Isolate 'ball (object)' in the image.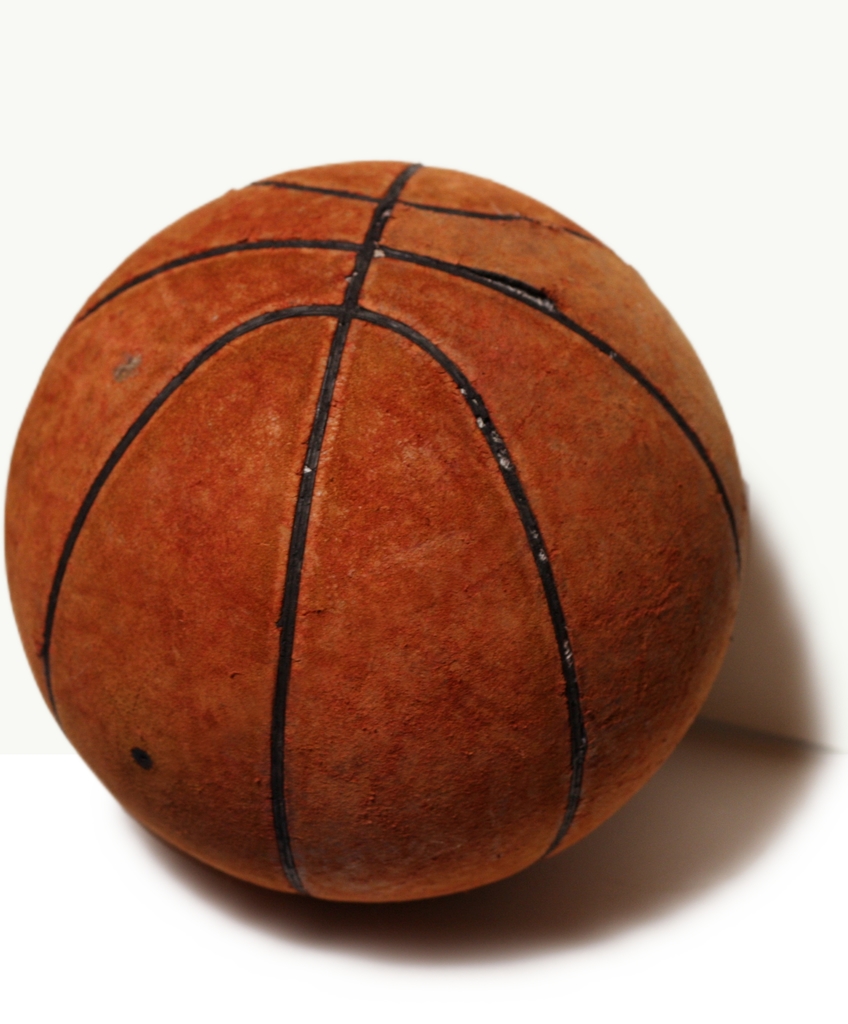
Isolated region: 1,159,749,911.
